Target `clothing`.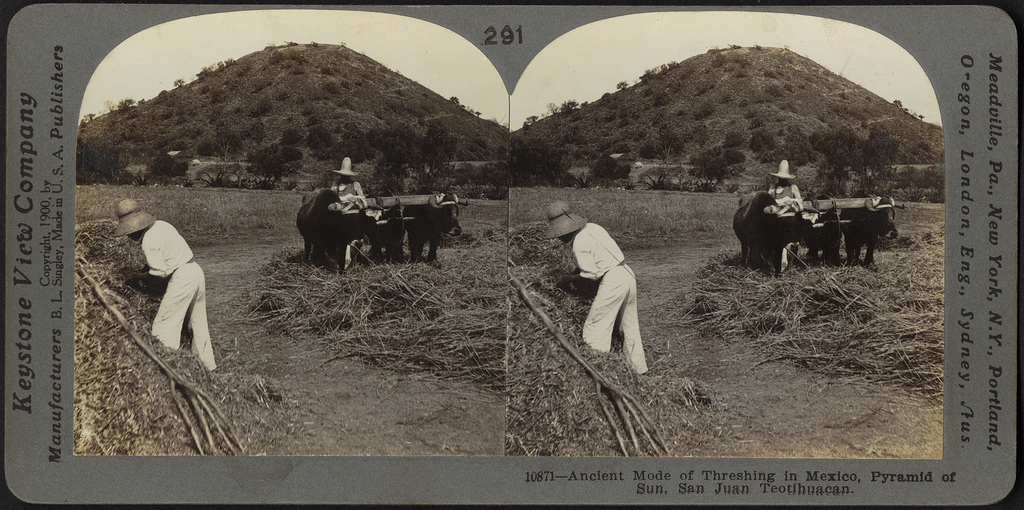
Target region: locate(767, 181, 800, 199).
